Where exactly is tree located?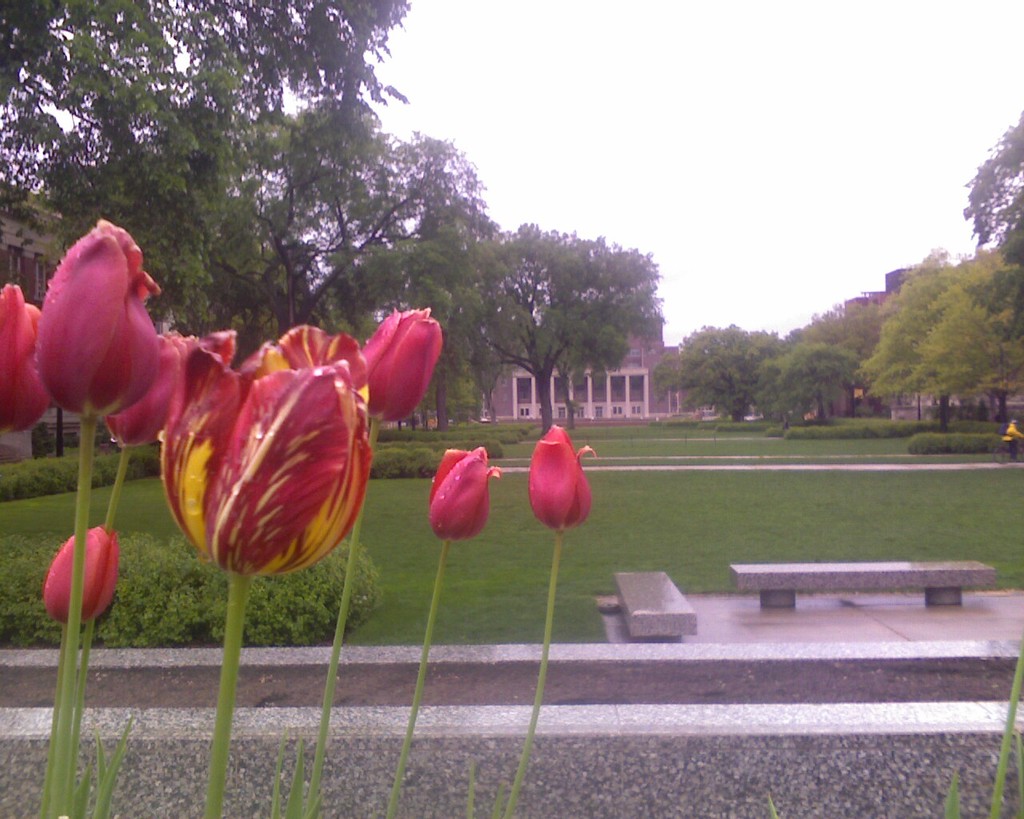
Its bounding box is bbox=[650, 315, 861, 445].
